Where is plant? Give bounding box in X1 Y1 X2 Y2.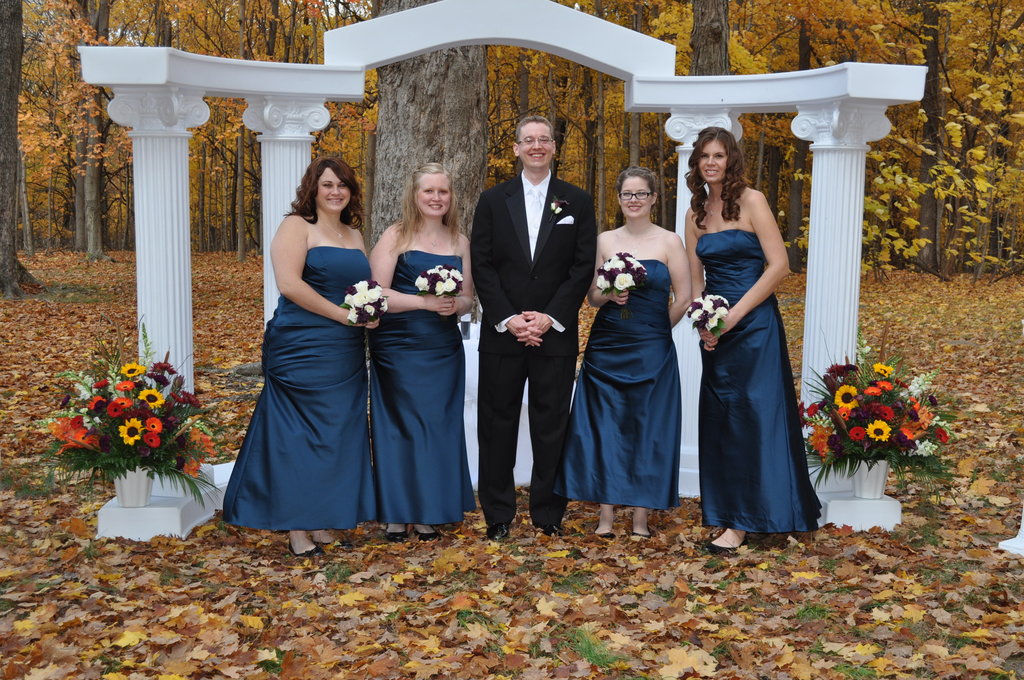
796 320 962 492.
